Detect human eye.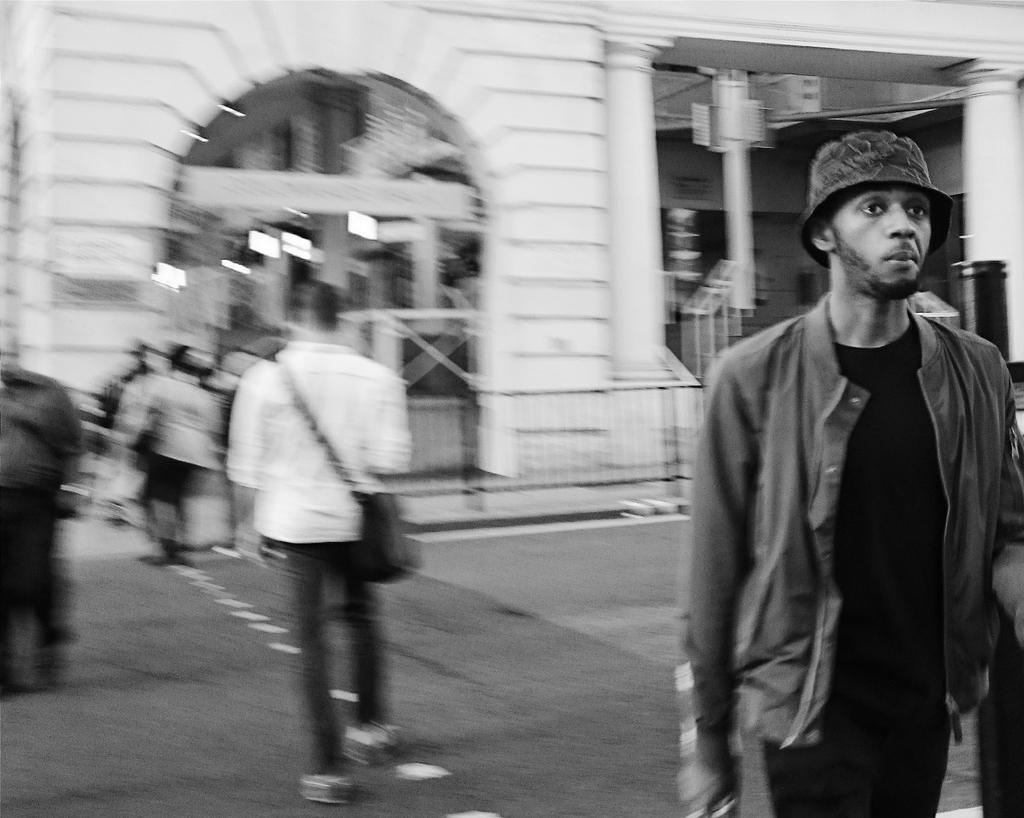
Detected at left=859, top=198, right=886, bottom=213.
